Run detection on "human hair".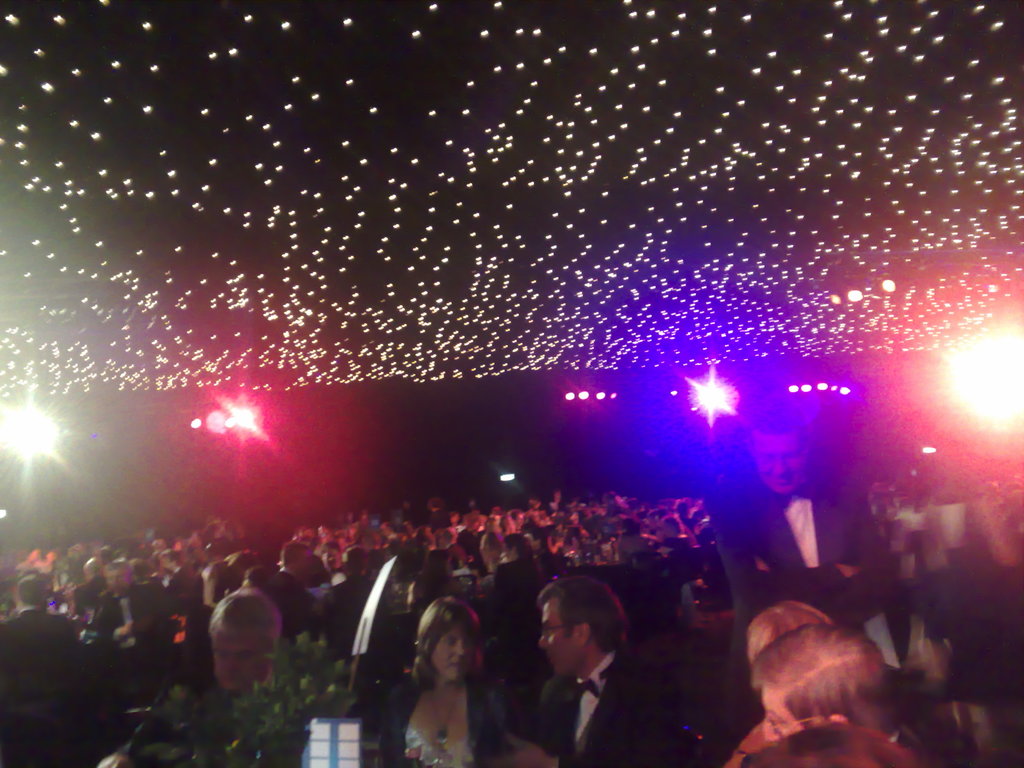
Result: (210, 588, 285, 639).
